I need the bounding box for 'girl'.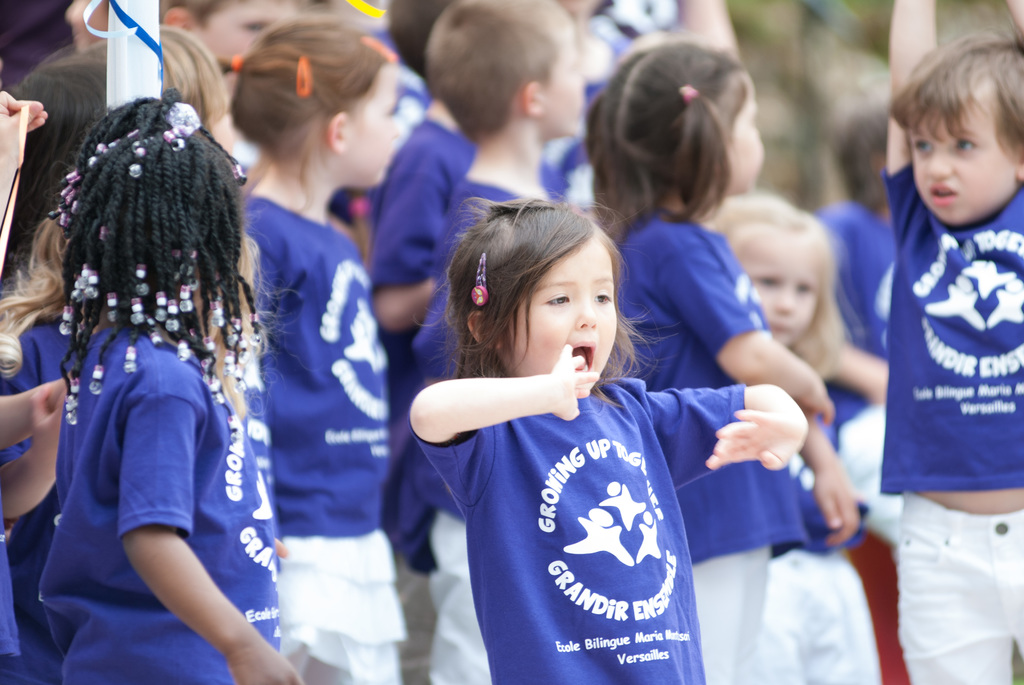
Here it is: {"x1": 3, "y1": 42, "x2": 111, "y2": 297}.
